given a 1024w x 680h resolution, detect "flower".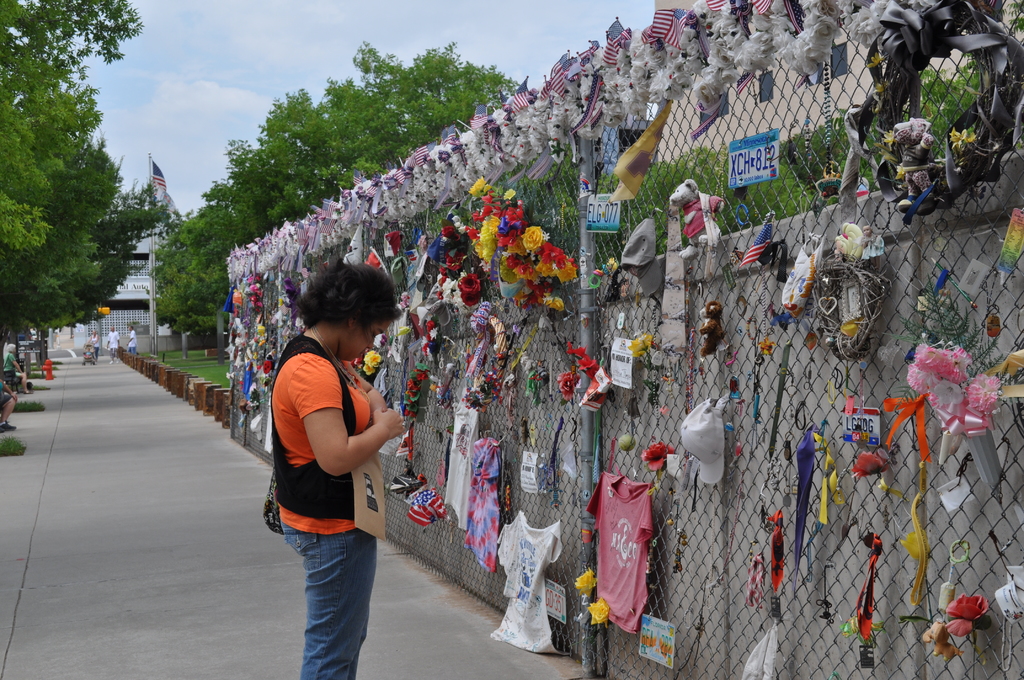
<region>557, 368, 582, 401</region>.
